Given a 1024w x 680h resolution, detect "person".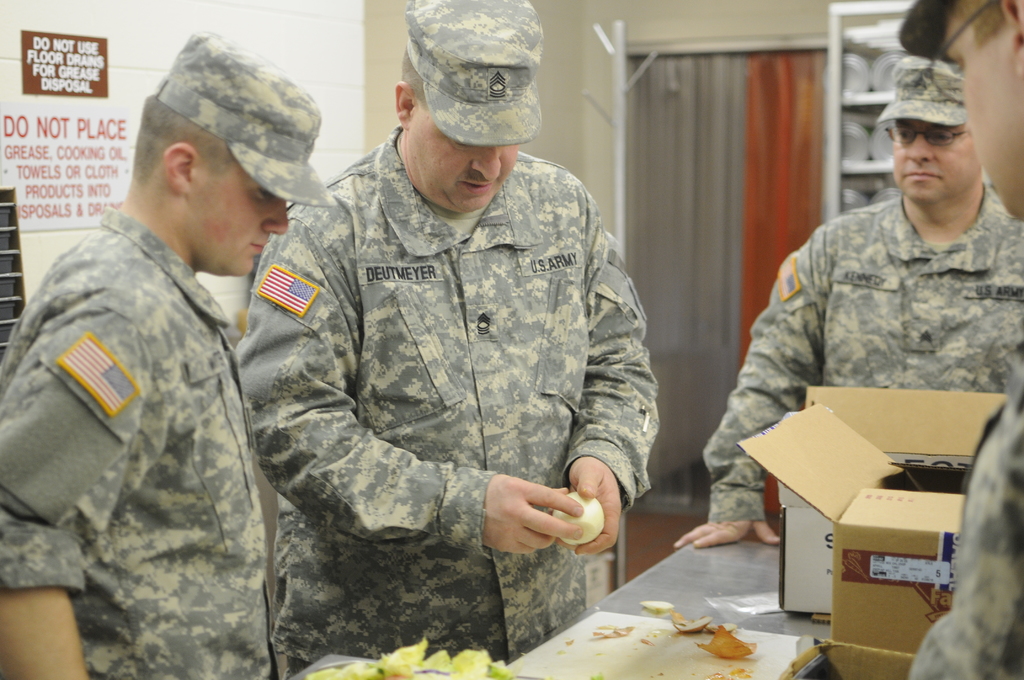
<box>0,27,337,679</box>.
